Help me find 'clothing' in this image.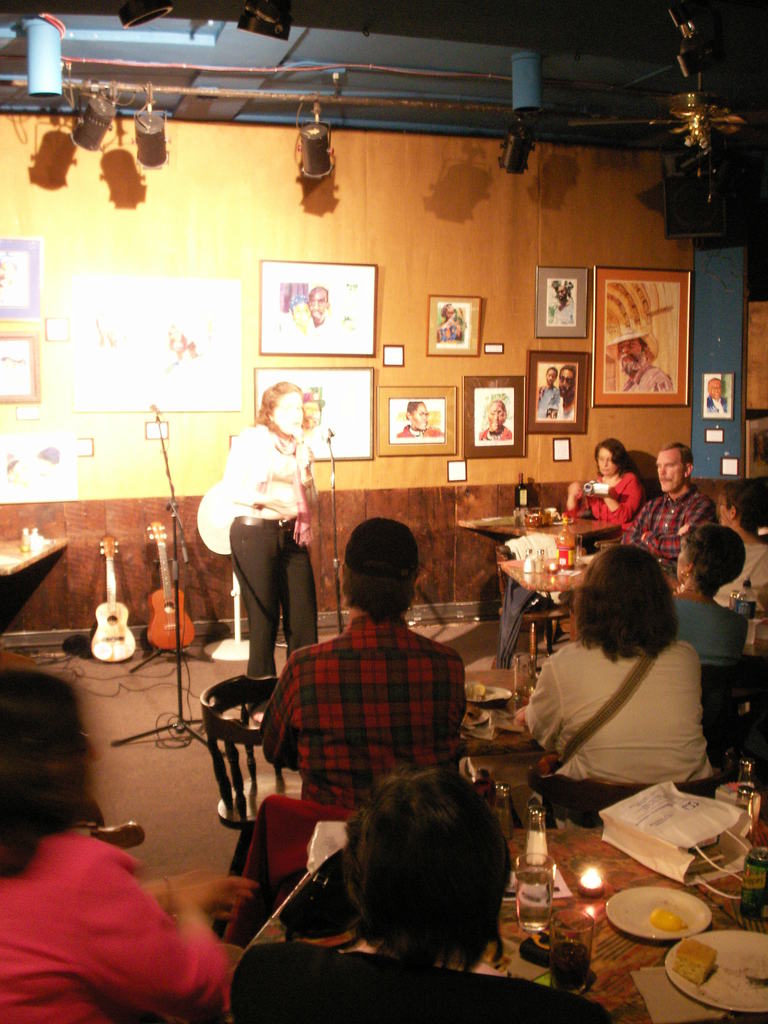
Found it: [left=216, top=373, right=335, bottom=678].
